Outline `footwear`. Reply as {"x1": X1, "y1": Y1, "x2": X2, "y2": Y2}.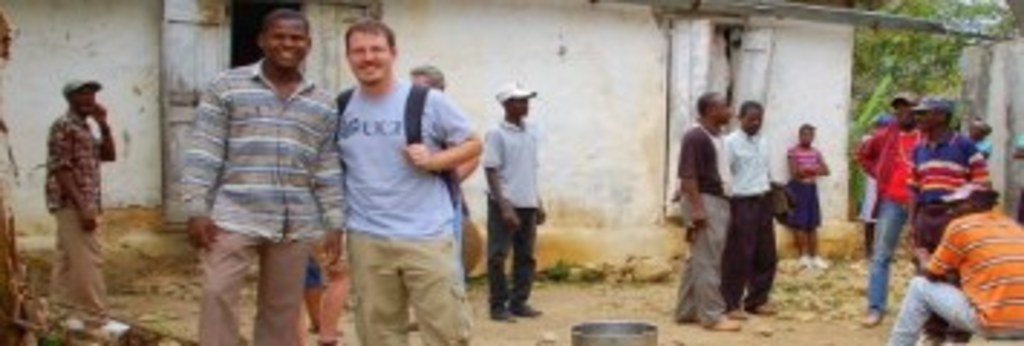
{"x1": 329, "y1": 337, "x2": 343, "y2": 343}.
